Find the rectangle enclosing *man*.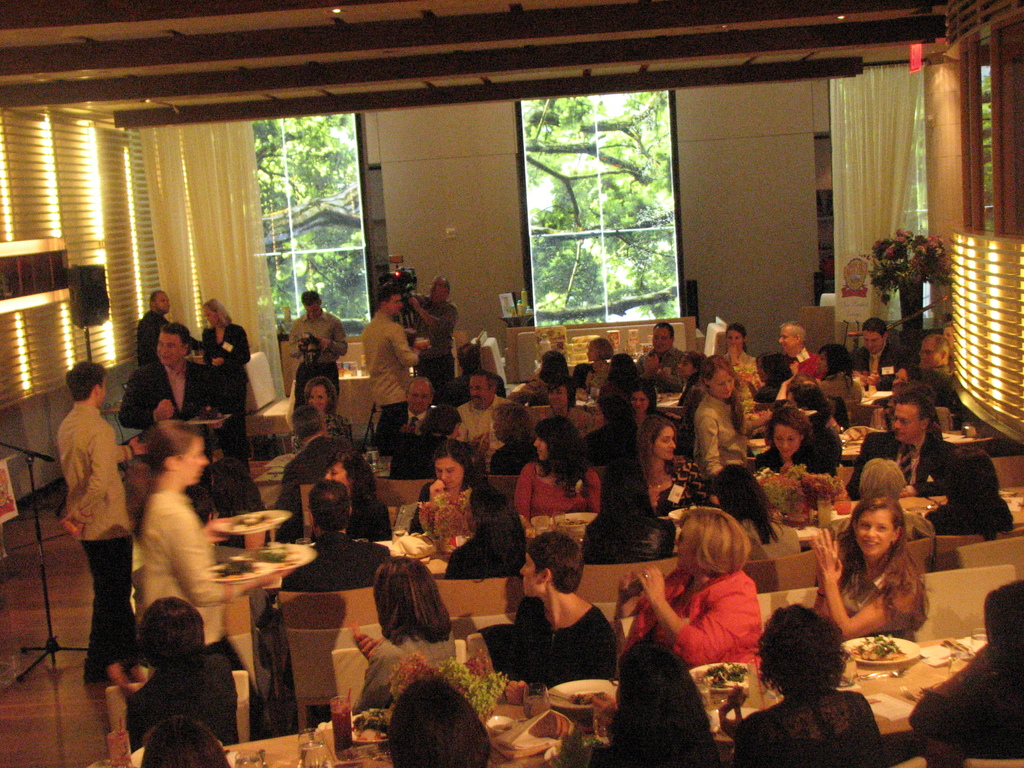
350:280:426:445.
